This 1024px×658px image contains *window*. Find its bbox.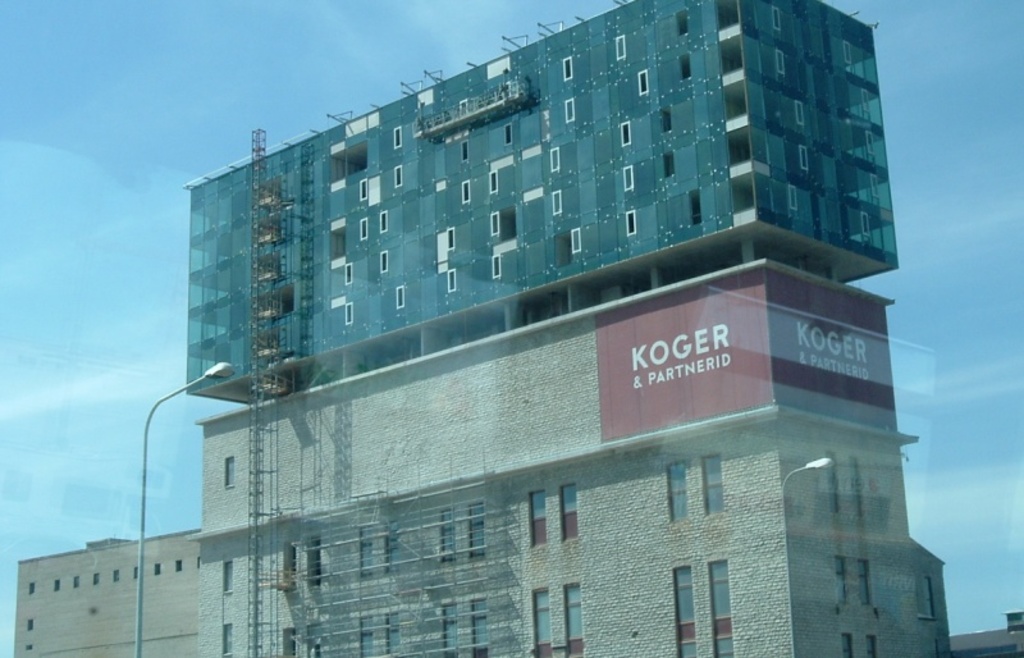
529:488:547:545.
